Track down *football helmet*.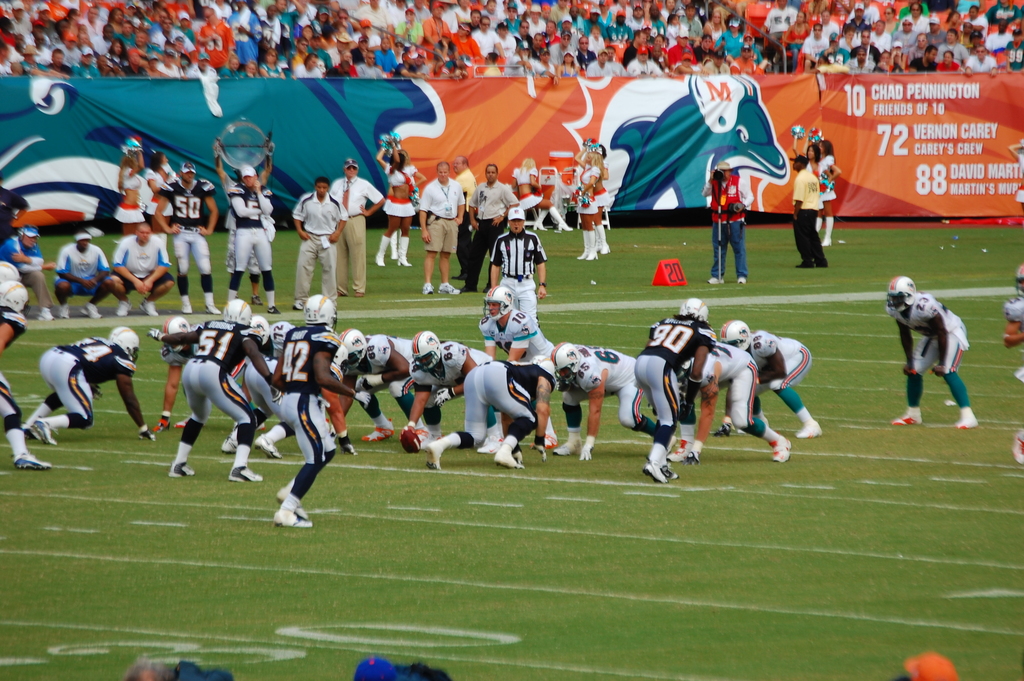
Tracked to {"left": 716, "top": 318, "right": 750, "bottom": 350}.
